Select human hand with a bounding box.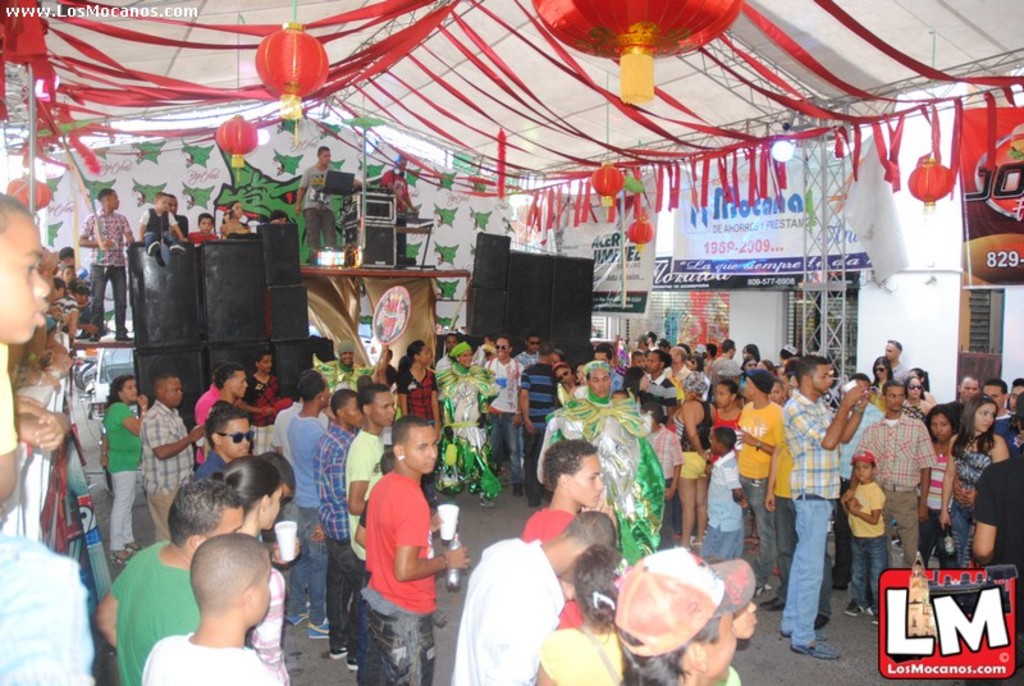
locate(187, 424, 207, 445).
